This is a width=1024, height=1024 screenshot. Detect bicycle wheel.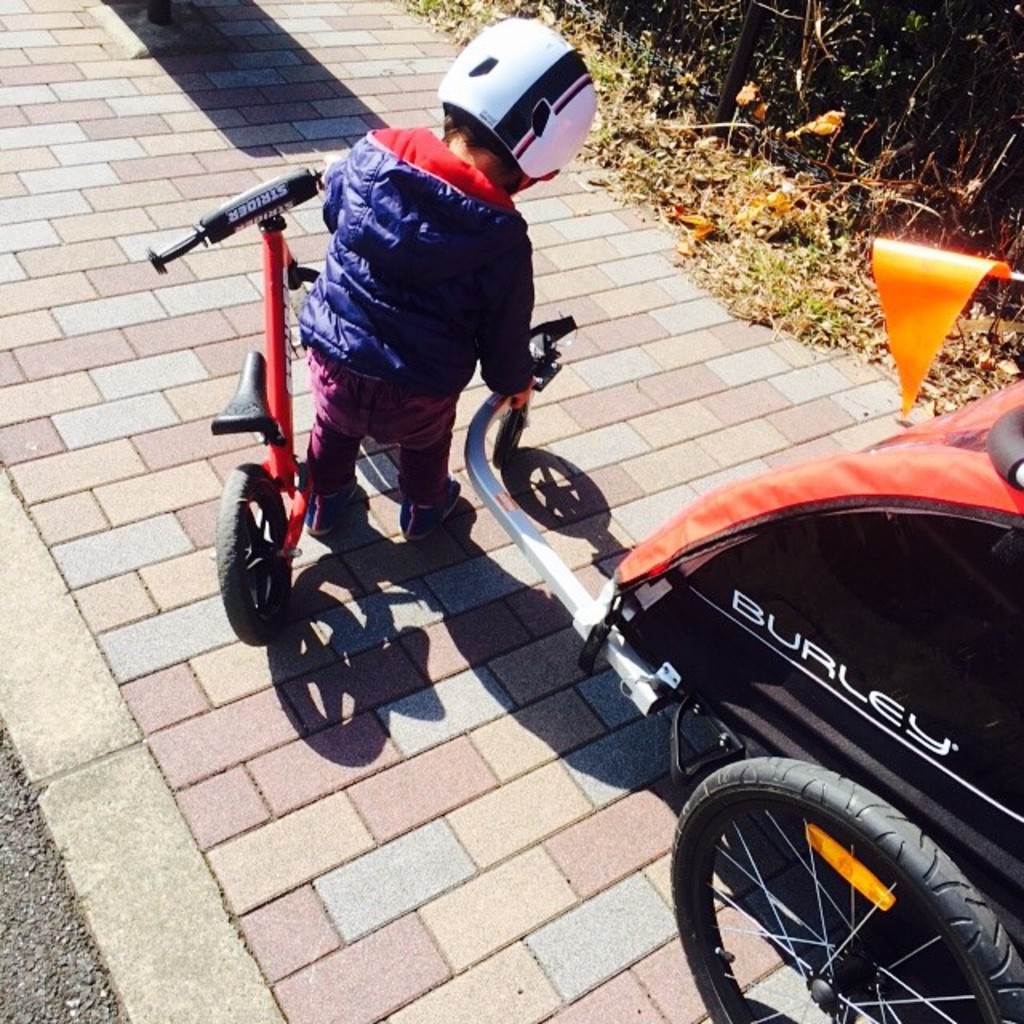
<bbox>211, 456, 291, 651</bbox>.
